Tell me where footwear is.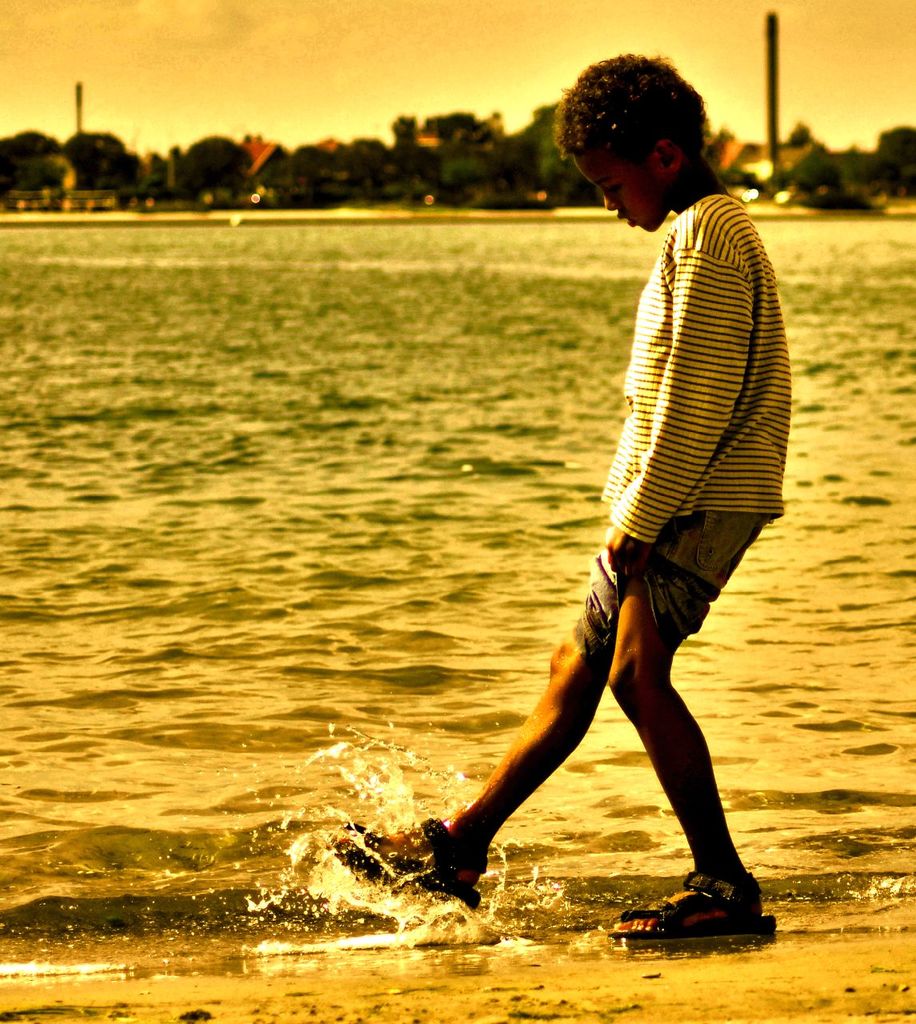
footwear is at left=607, top=870, right=785, bottom=942.
